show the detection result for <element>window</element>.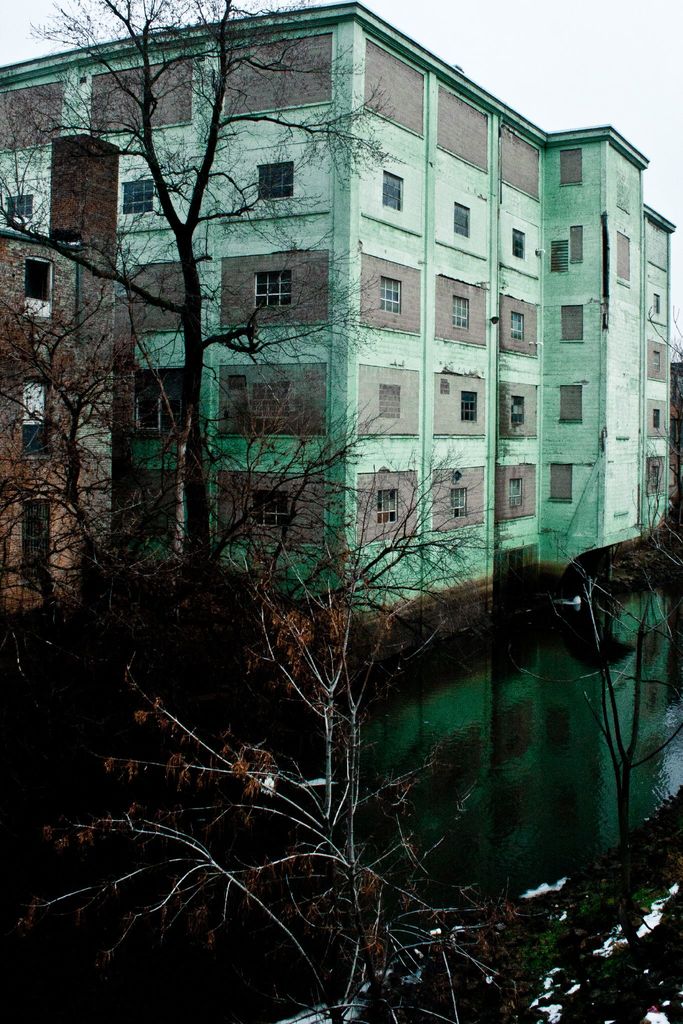
(left=444, top=483, right=470, bottom=513).
